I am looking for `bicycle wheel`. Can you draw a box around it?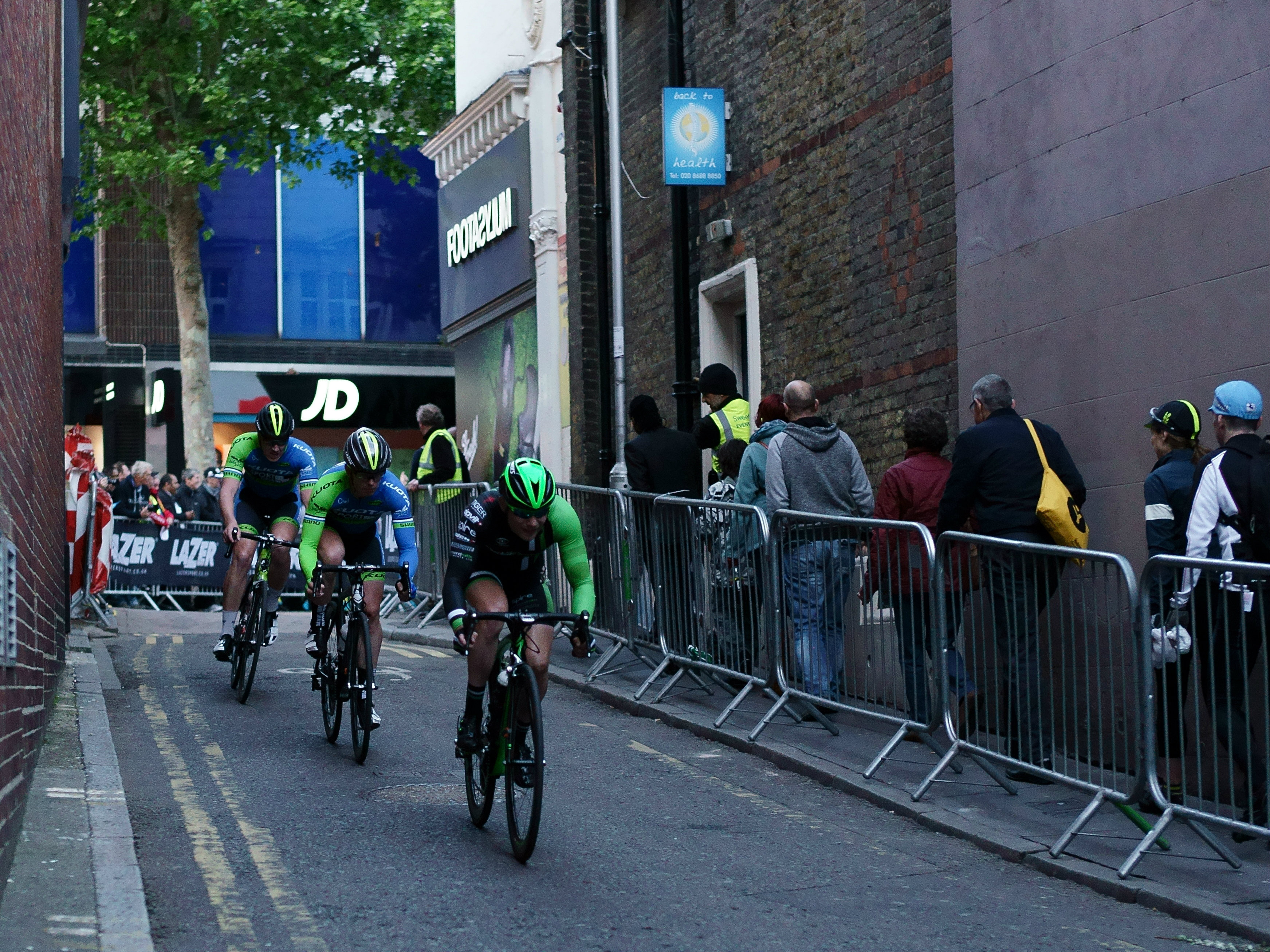
Sure, the bounding box is (x1=116, y1=224, x2=127, y2=271).
